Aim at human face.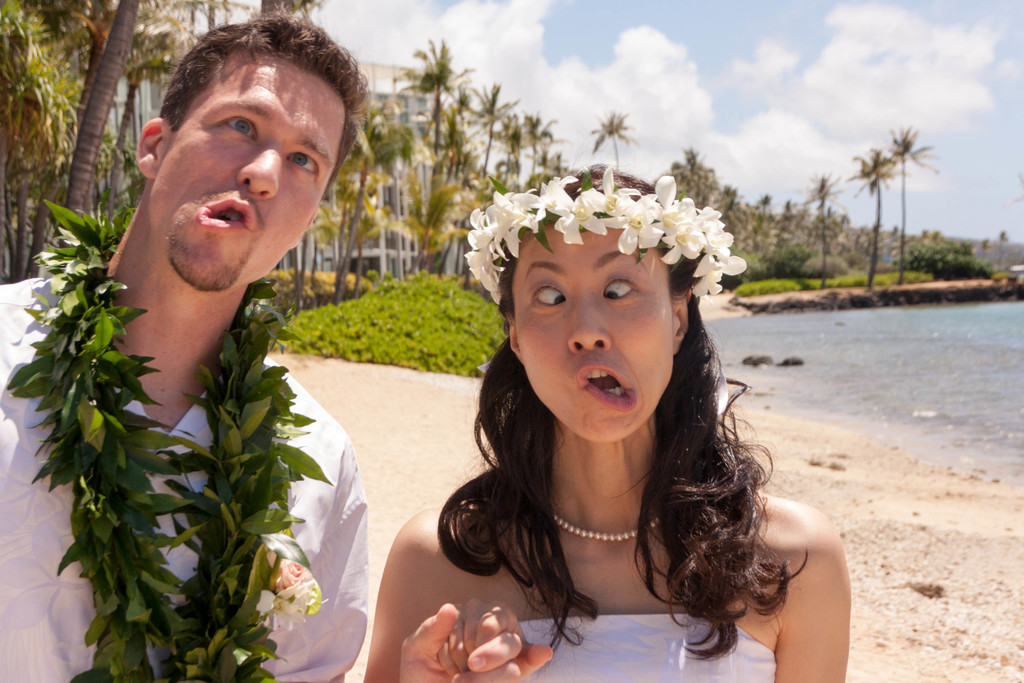
Aimed at 152,64,342,291.
